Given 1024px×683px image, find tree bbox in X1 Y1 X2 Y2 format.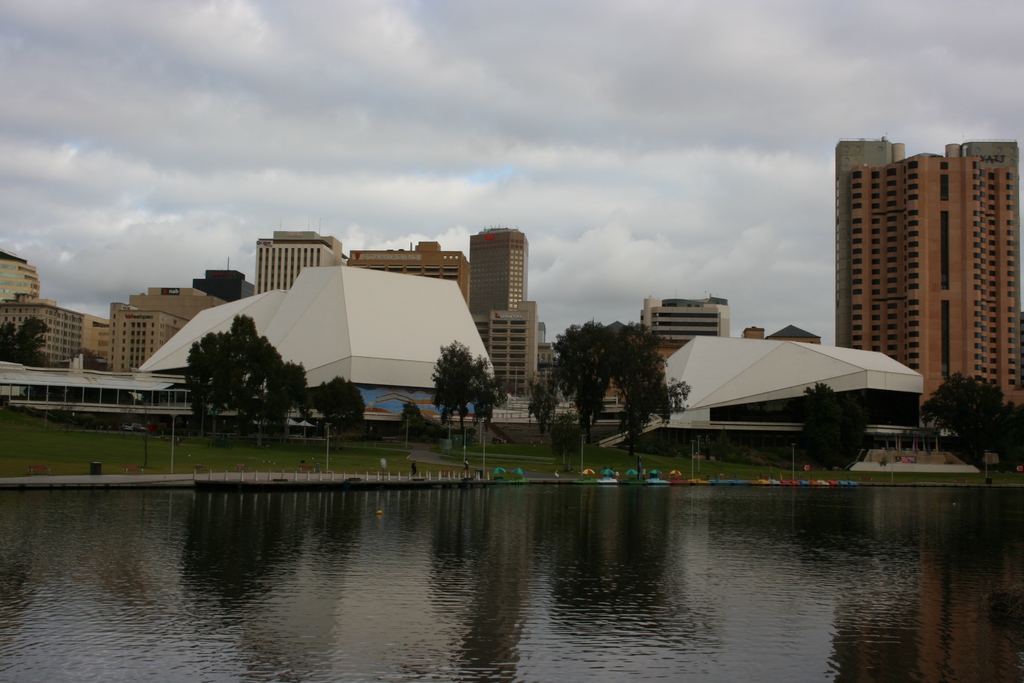
0 309 41 377.
